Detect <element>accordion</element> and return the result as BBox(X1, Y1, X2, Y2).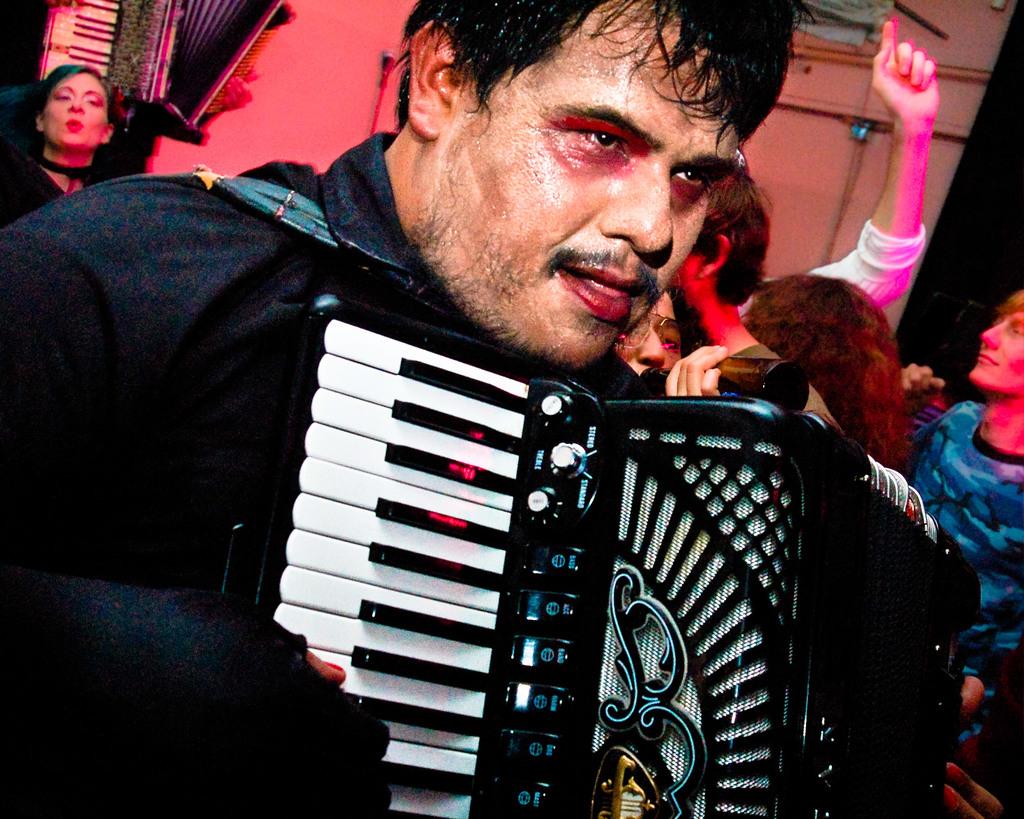
BBox(241, 290, 993, 818).
